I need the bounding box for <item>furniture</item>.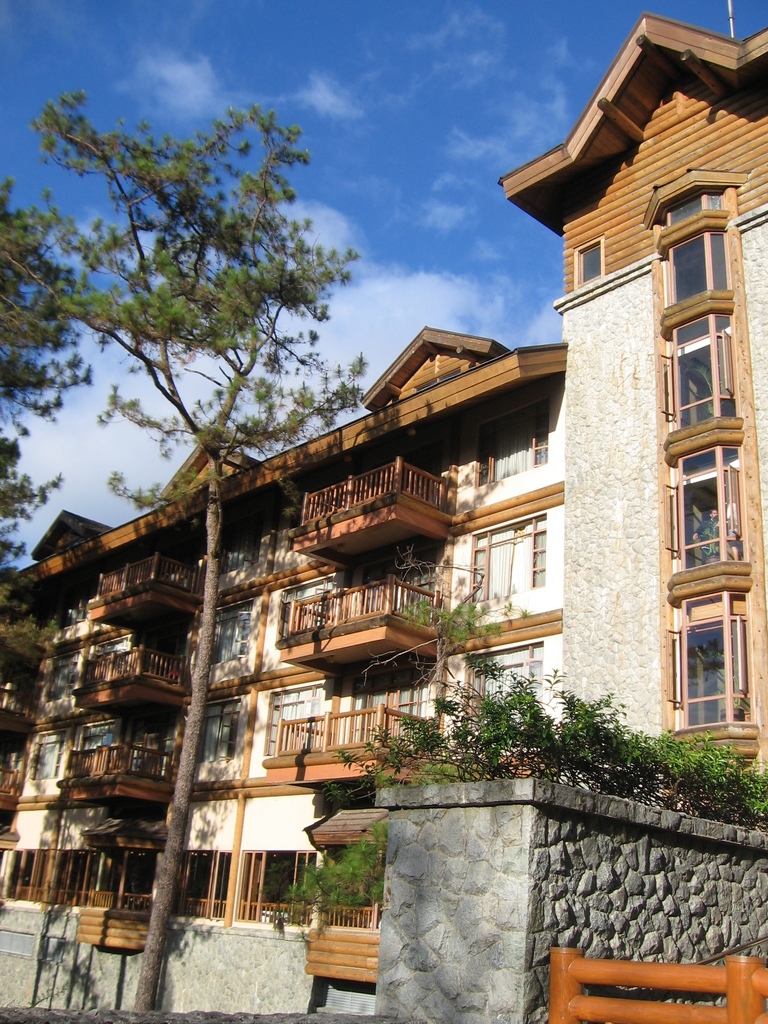
Here it is: [left=547, top=940, right=767, bottom=1023].
